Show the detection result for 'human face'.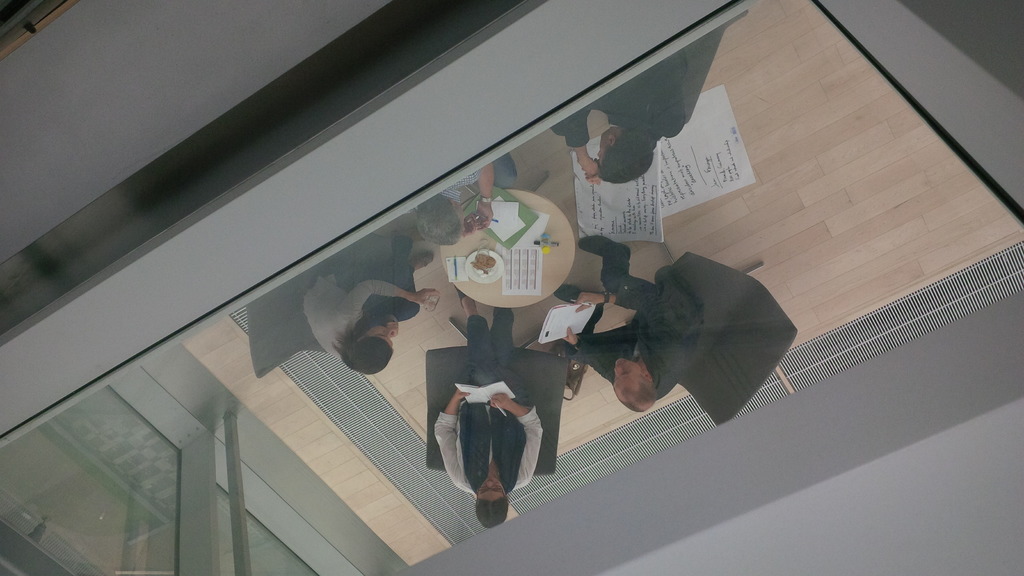
[left=478, top=473, right=504, bottom=503].
